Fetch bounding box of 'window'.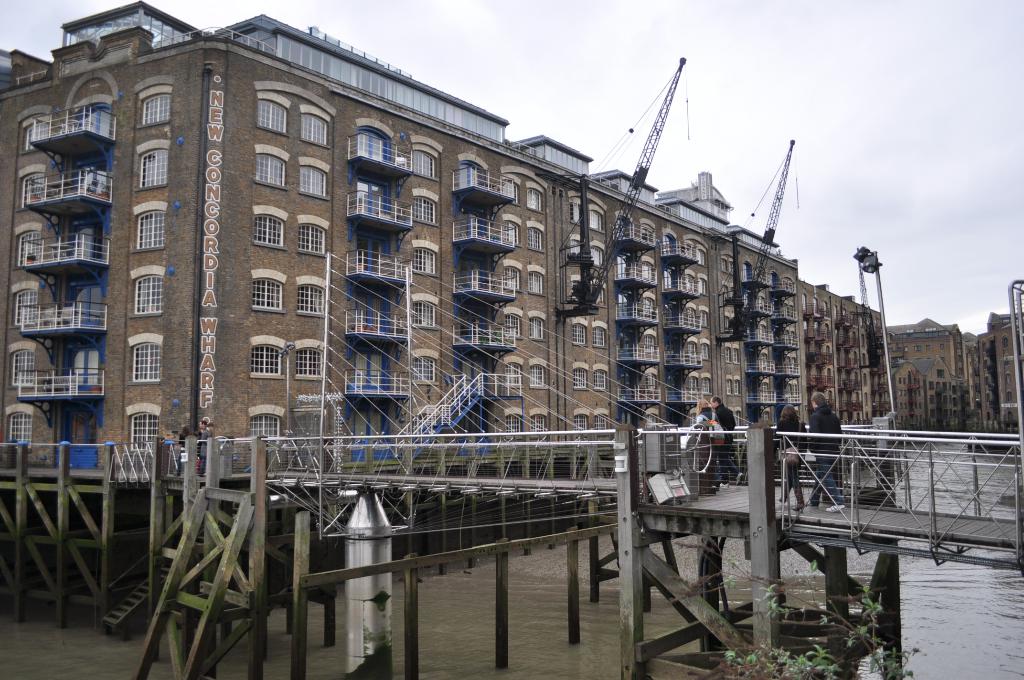
Bbox: locate(356, 285, 394, 335).
